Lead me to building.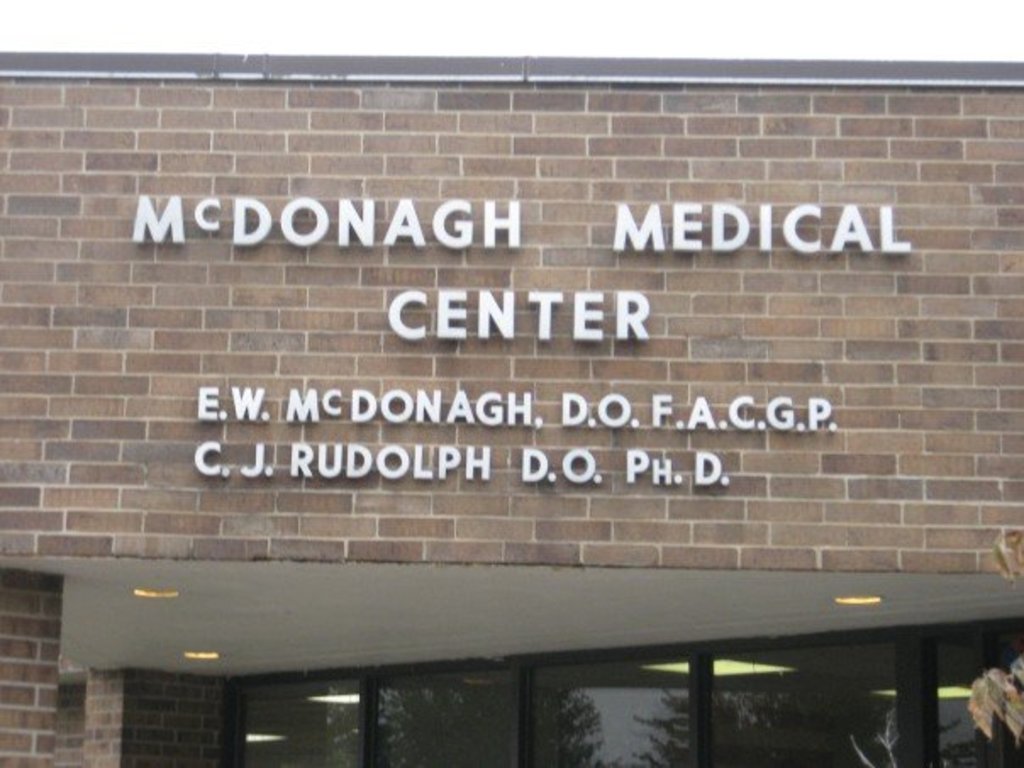
Lead to (left=0, top=56, right=1022, bottom=766).
